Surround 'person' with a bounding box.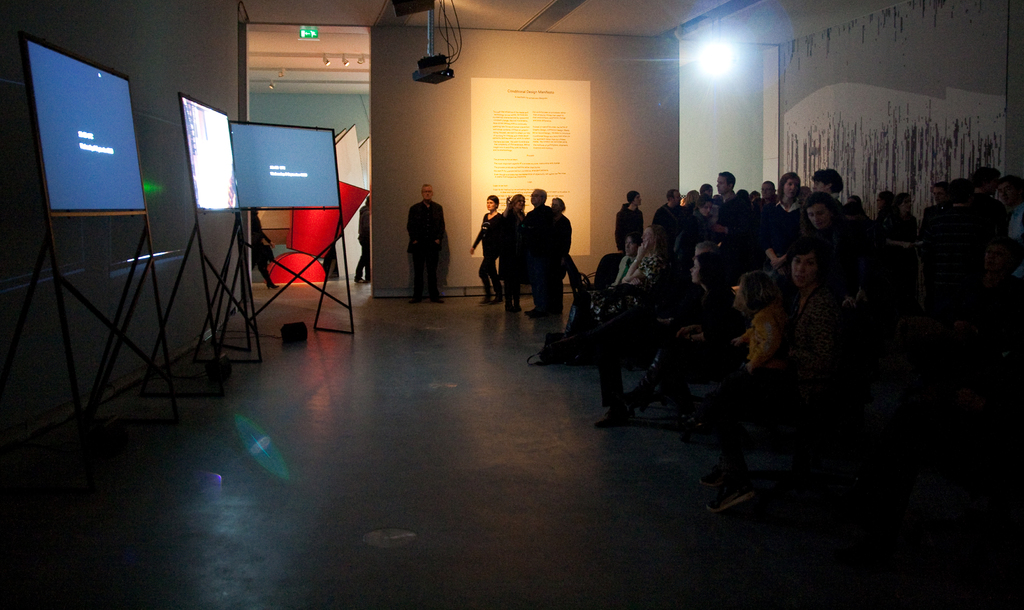
<bbox>612, 188, 644, 261</bbox>.
